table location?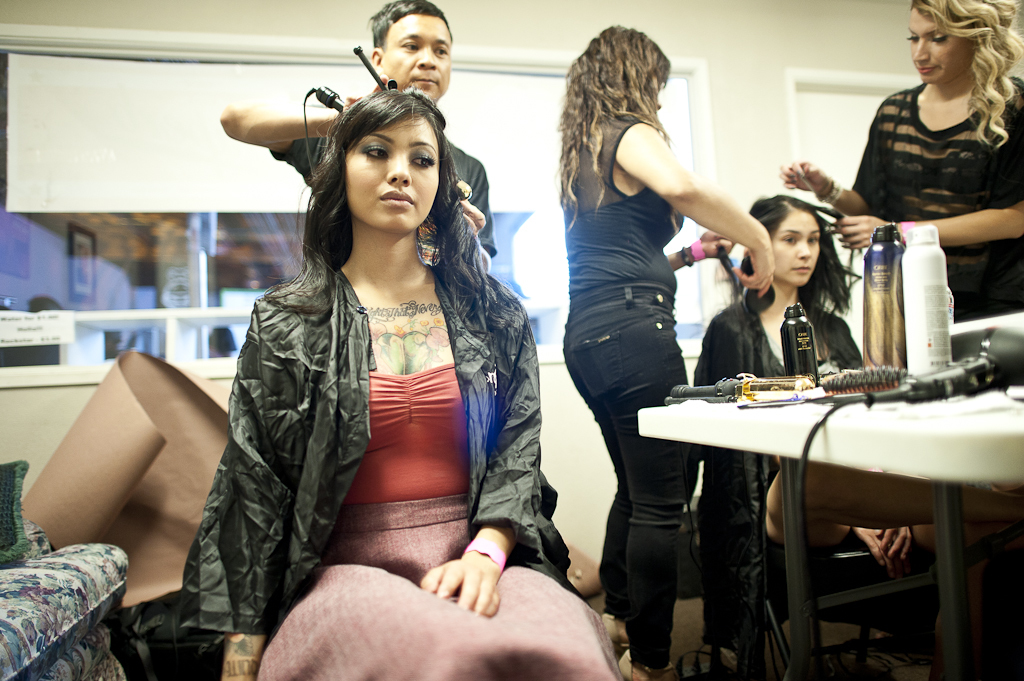
BBox(637, 350, 999, 641)
